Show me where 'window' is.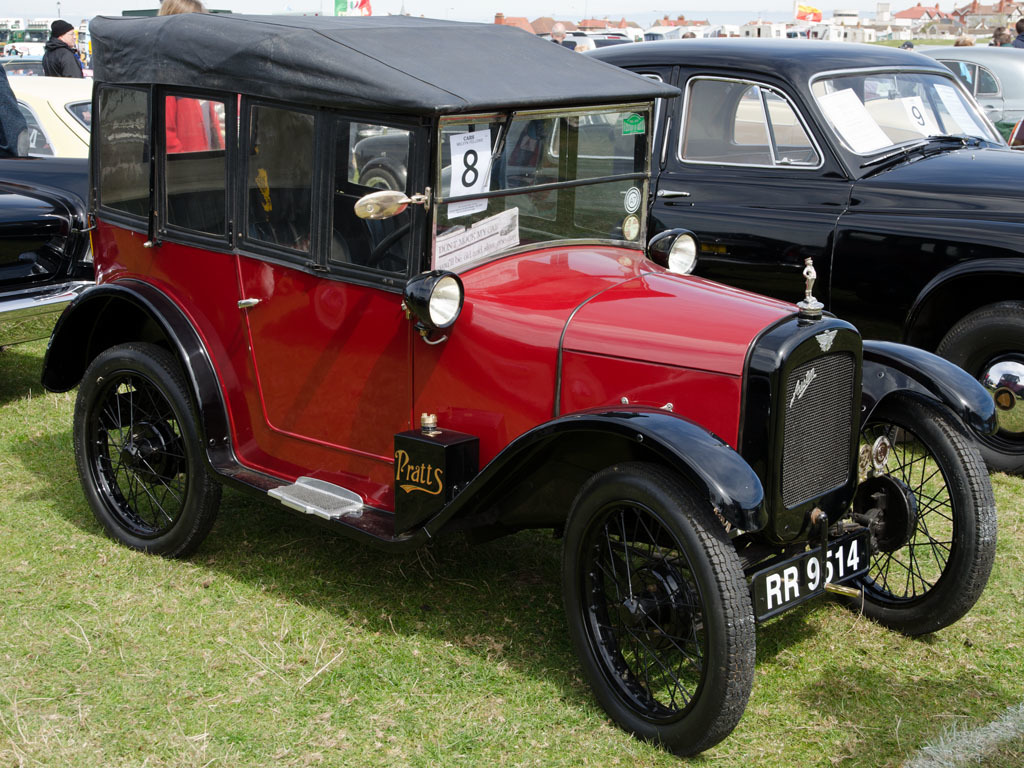
'window' is at (x1=727, y1=88, x2=810, y2=147).
